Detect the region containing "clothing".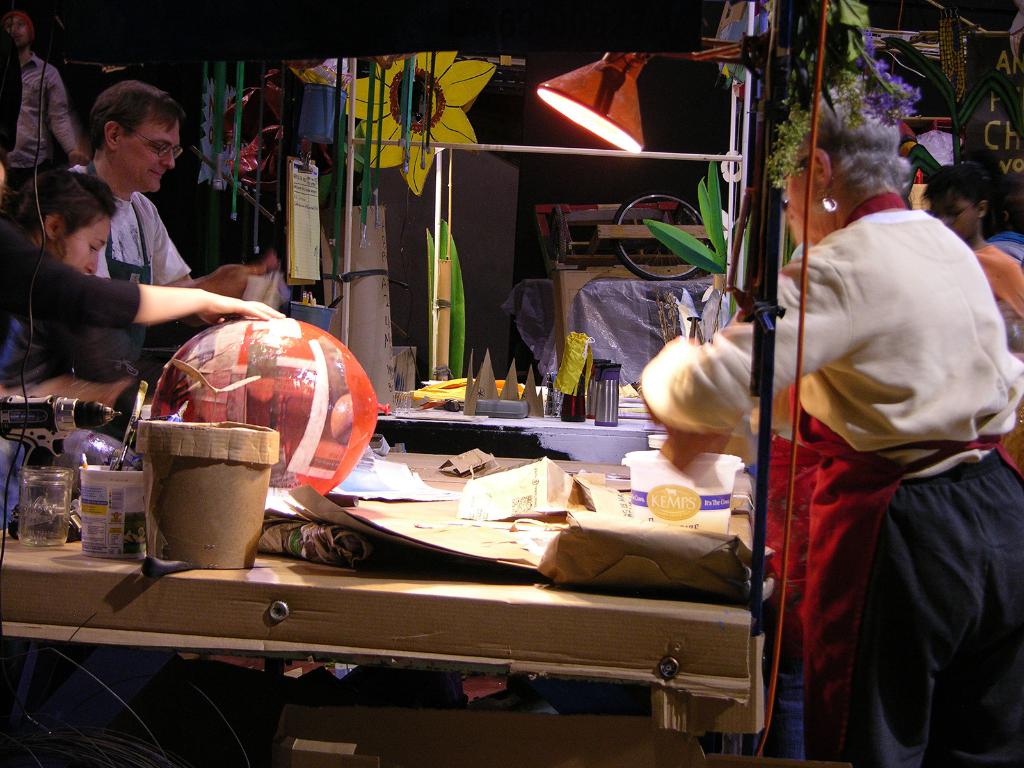
rect(641, 209, 1023, 454).
